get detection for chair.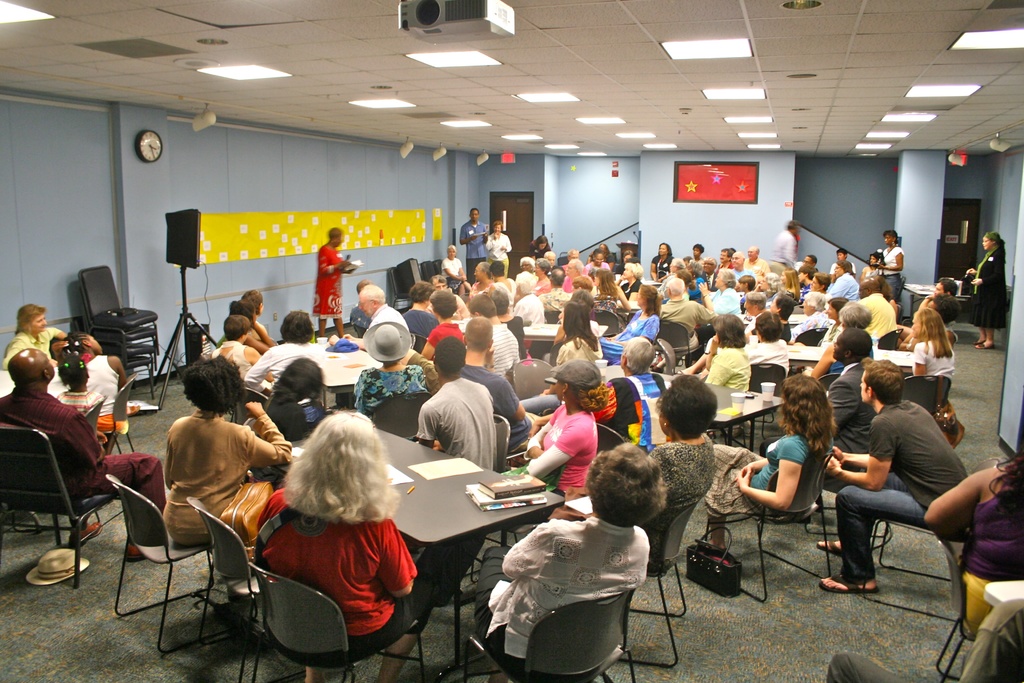
Detection: 544 306 561 322.
